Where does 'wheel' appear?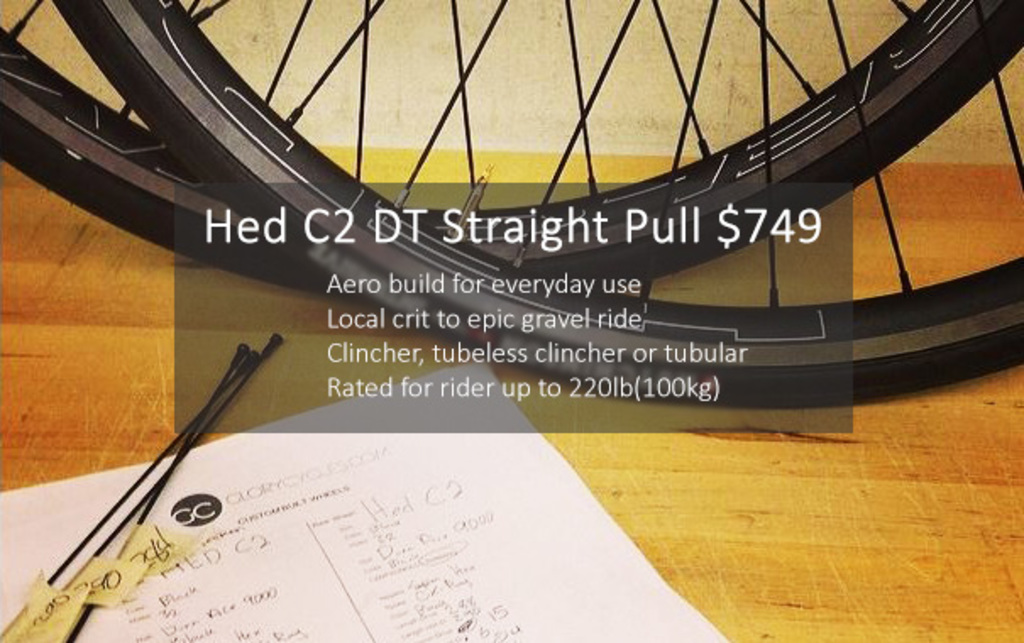
Appears at l=51, t=0, r=1022, b=411.
